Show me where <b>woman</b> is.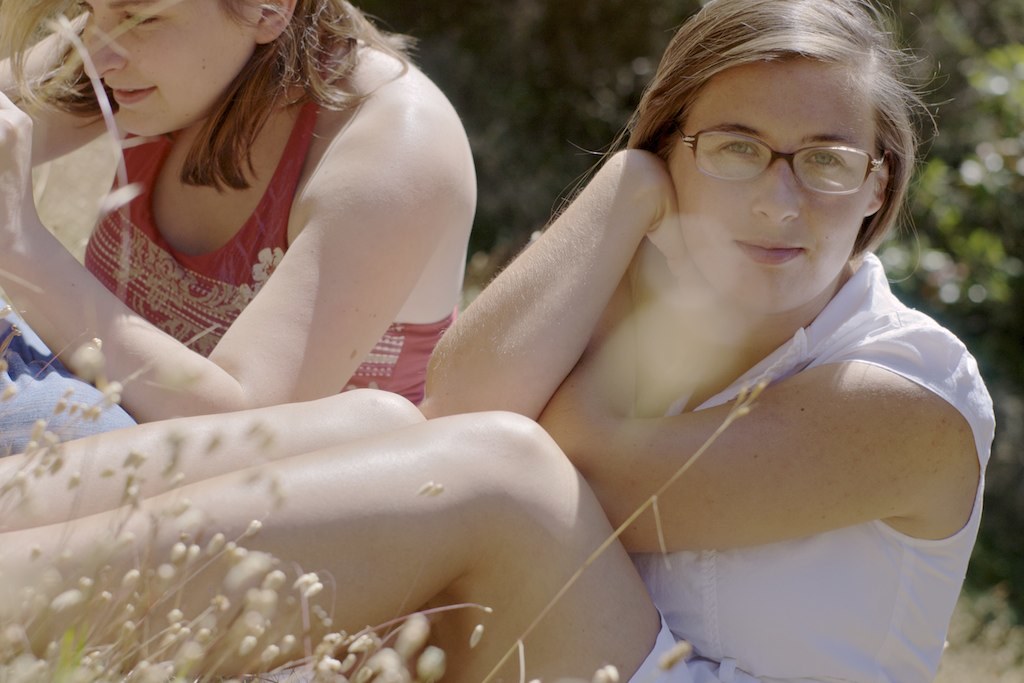
<b>woman</b> is at 42, 0, 511, 422.
